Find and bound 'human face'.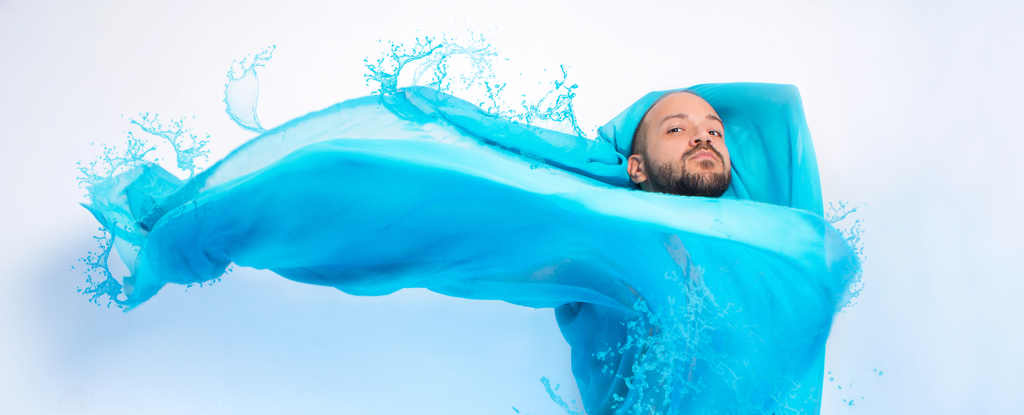
Bound: [643, 91, 732, 198].
